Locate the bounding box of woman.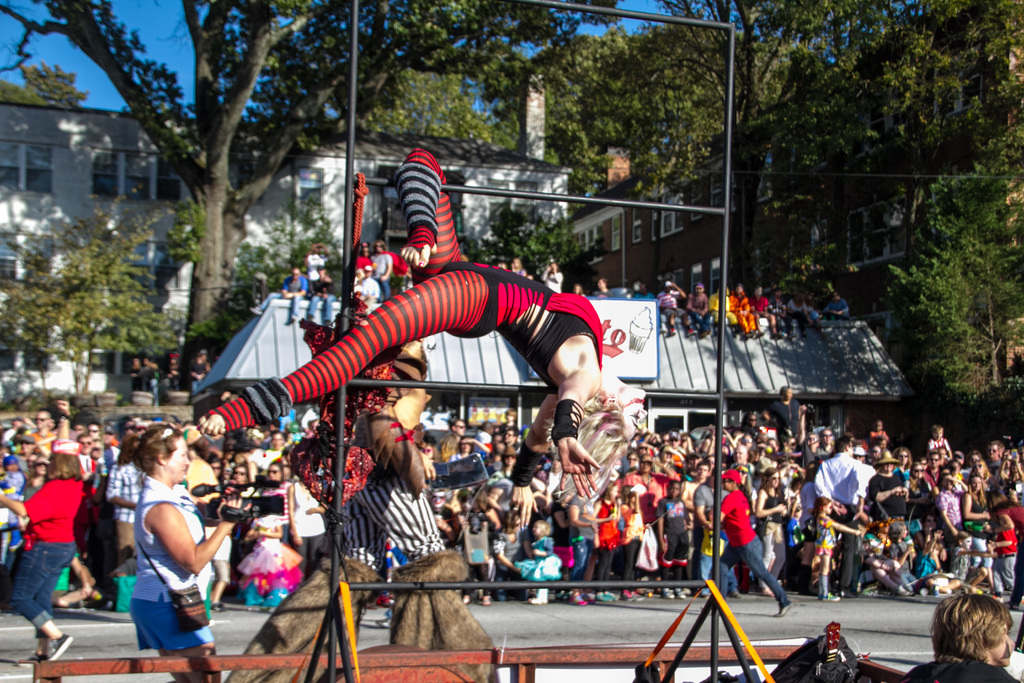
Bounding box: <region>486, 507, 538, 598</region>.
